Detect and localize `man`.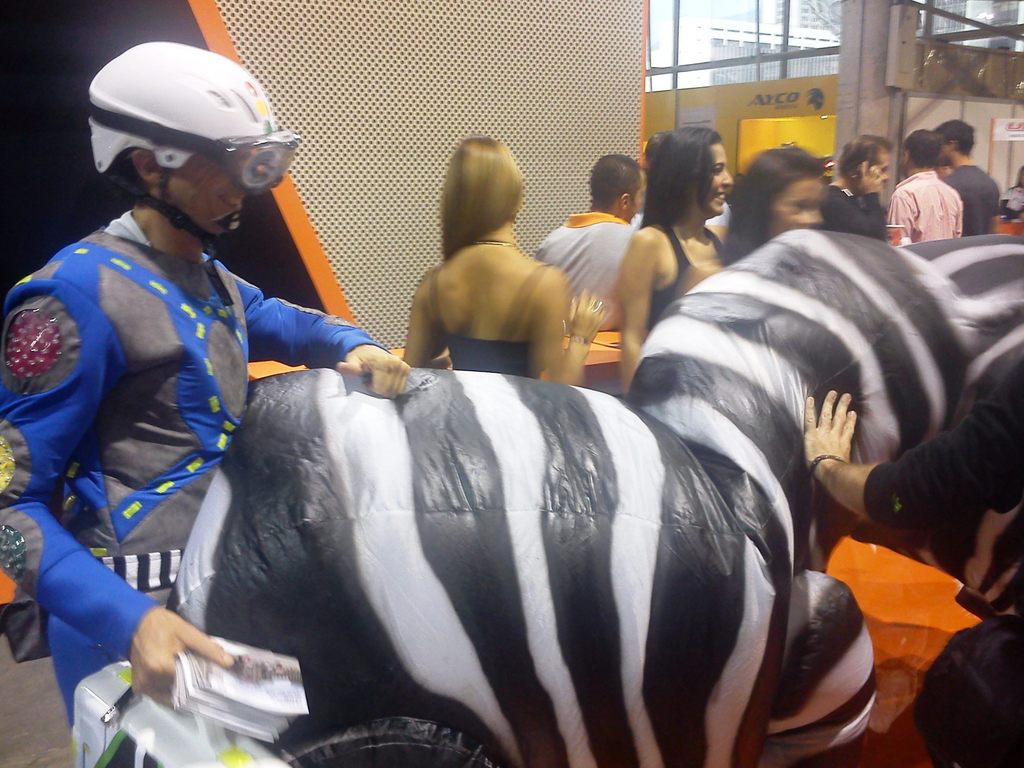
Localized at box=[534, 155, 646, 329].
